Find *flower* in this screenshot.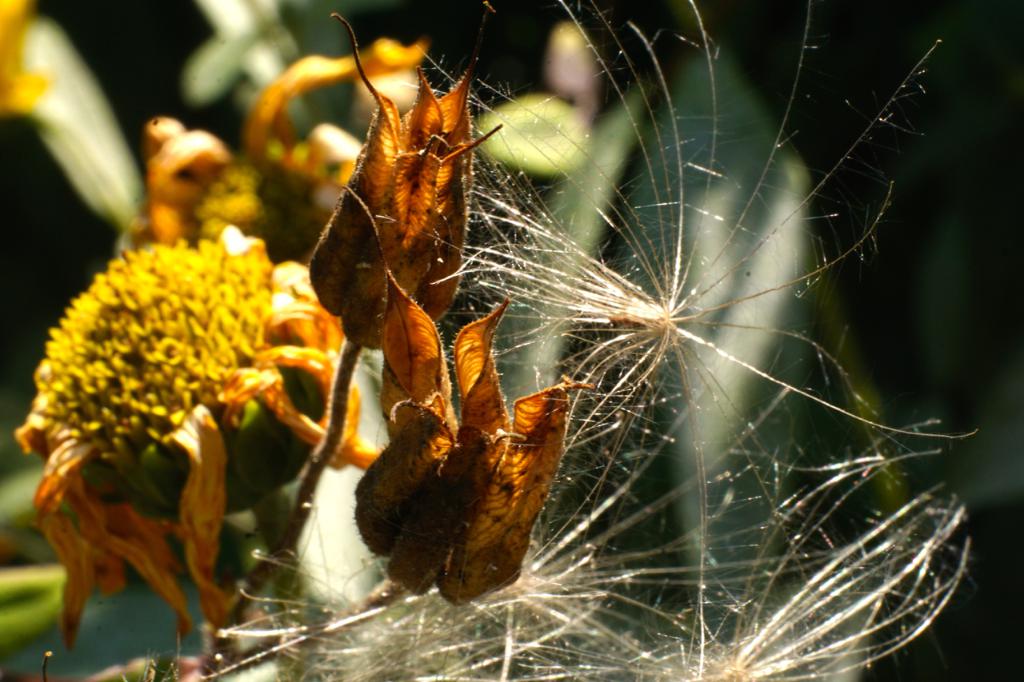
The bounding box for *flower* is (left=29, top=201, right=318, bottom=572).
